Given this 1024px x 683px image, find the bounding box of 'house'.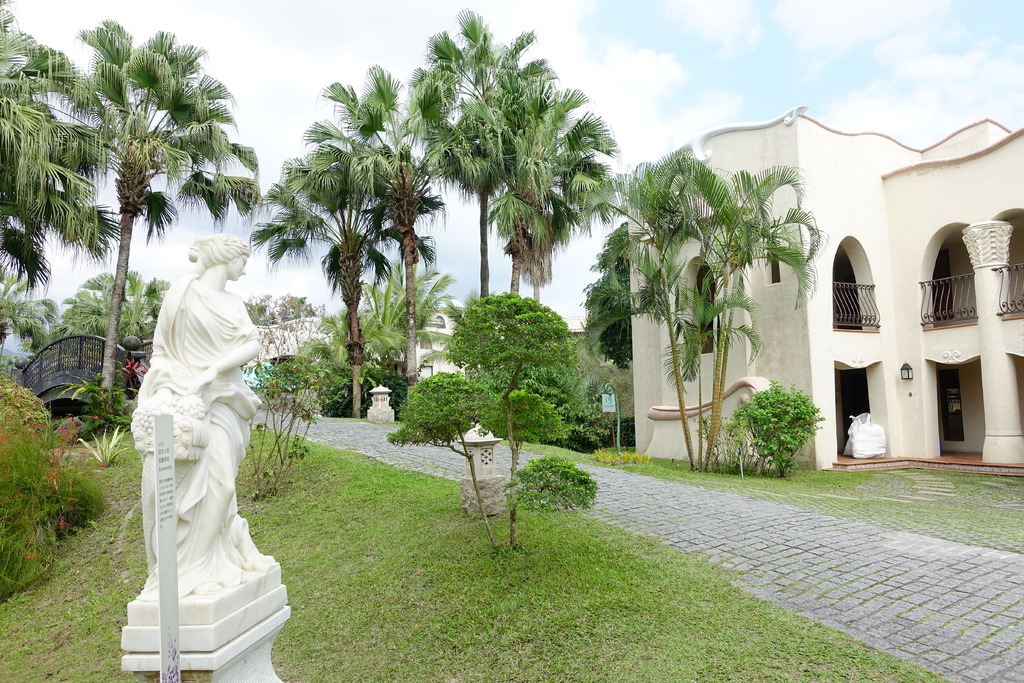
box=[401, 302, 478, 411].
